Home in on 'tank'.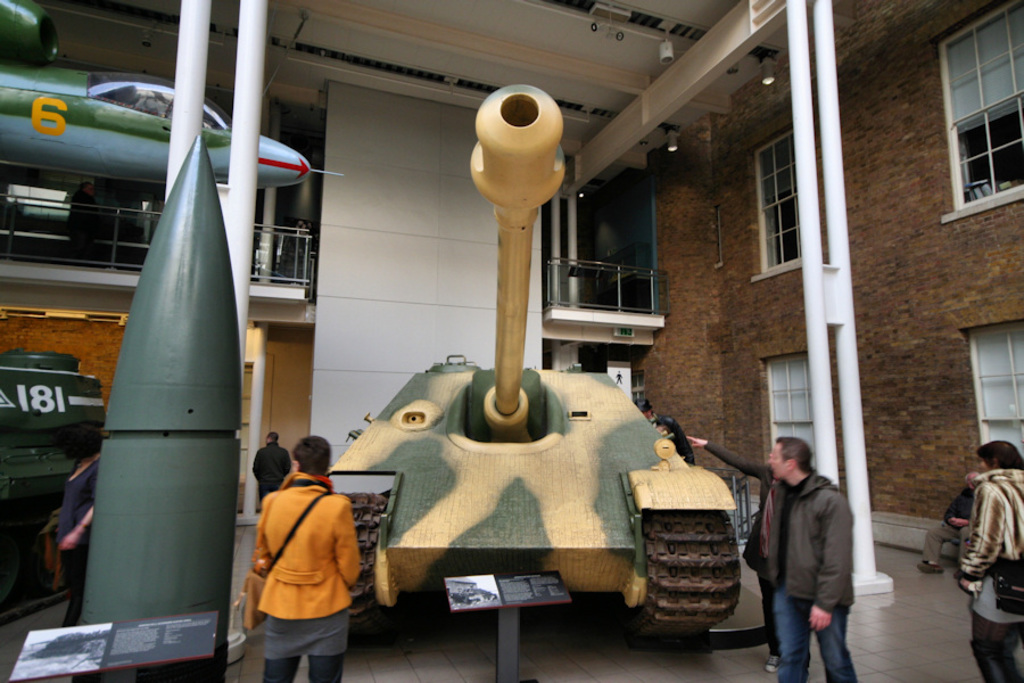
Homed in at region(333, 85, 742, 647).
